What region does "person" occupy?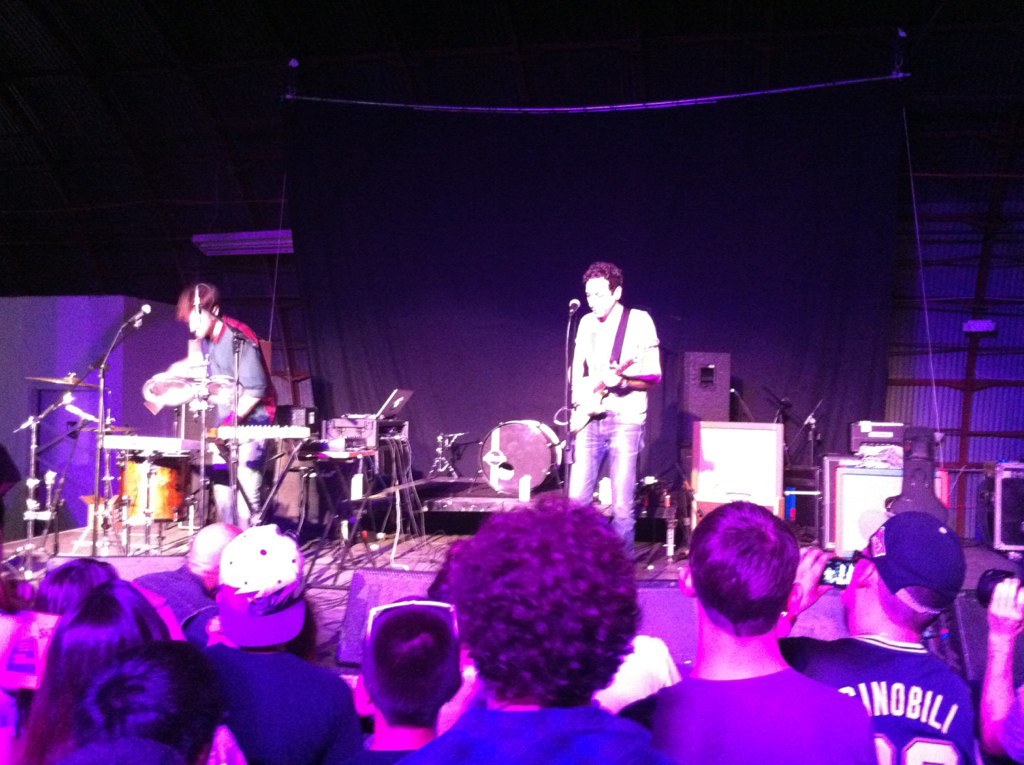
x1=980 y1=577 x2=1023 y2=764.
